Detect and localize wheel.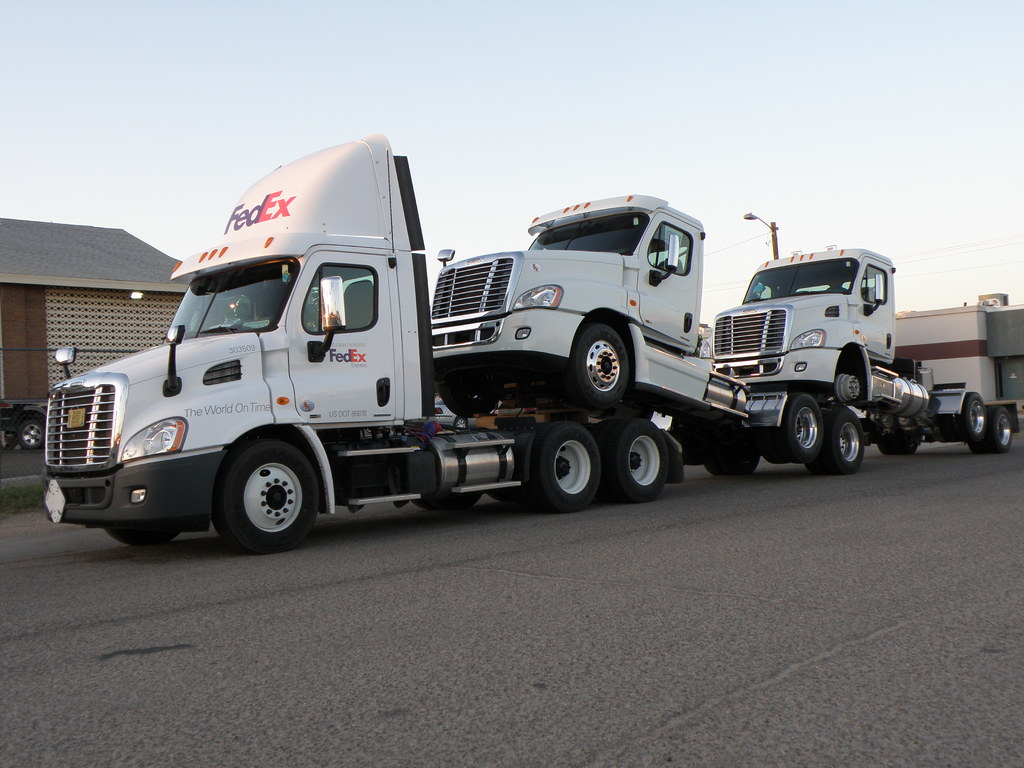
Localized at bbox=(992, 406, 1011, 450).
